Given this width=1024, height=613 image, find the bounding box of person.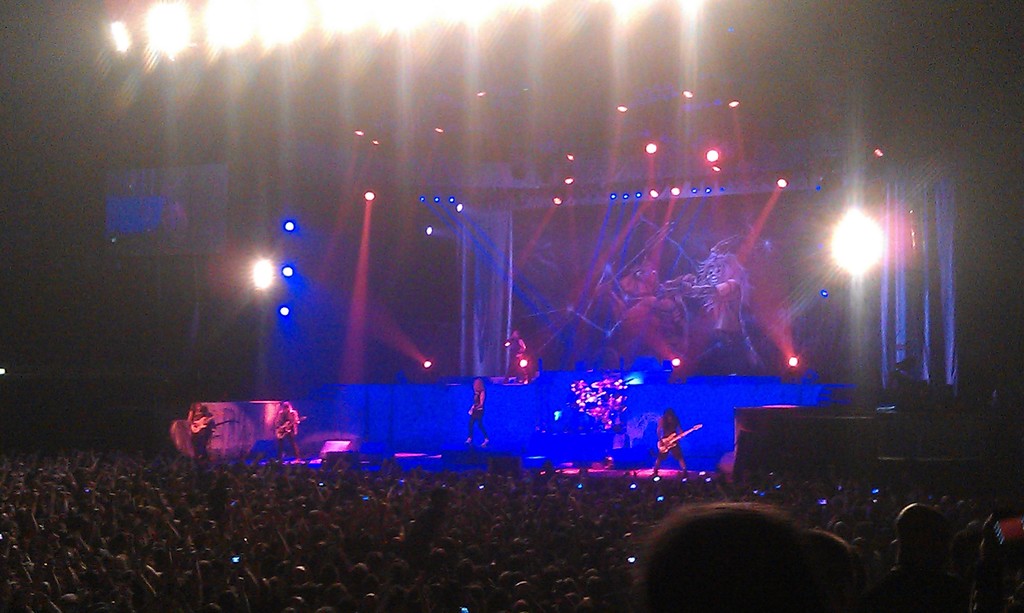
x1=464, y1=376, x2=490, y2=439.
